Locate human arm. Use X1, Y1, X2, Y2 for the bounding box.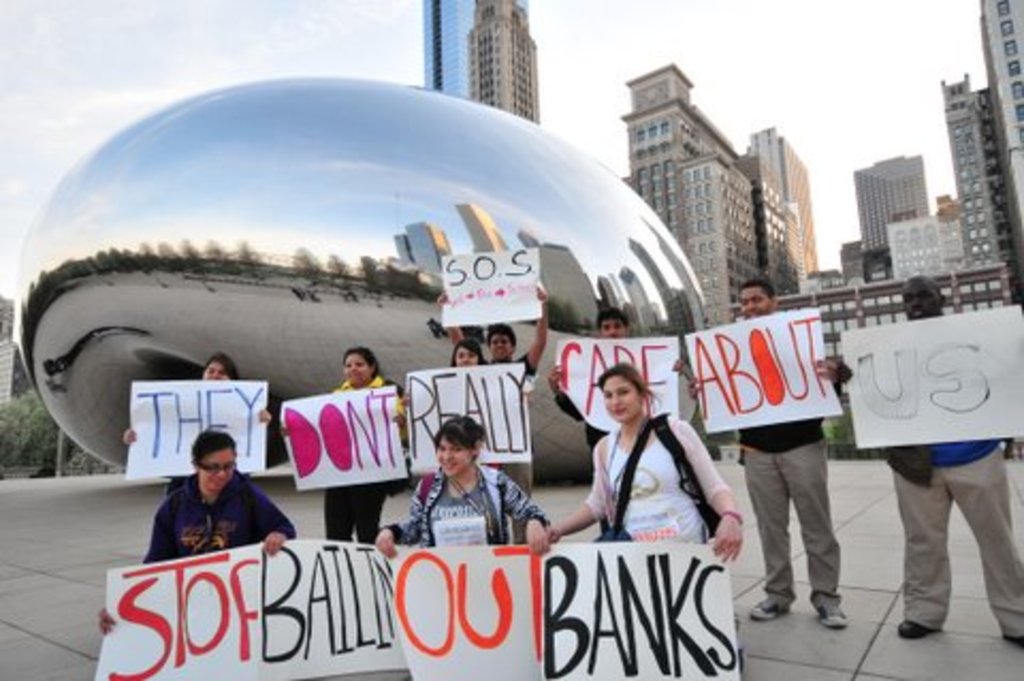
94, 493, 171, 643.
